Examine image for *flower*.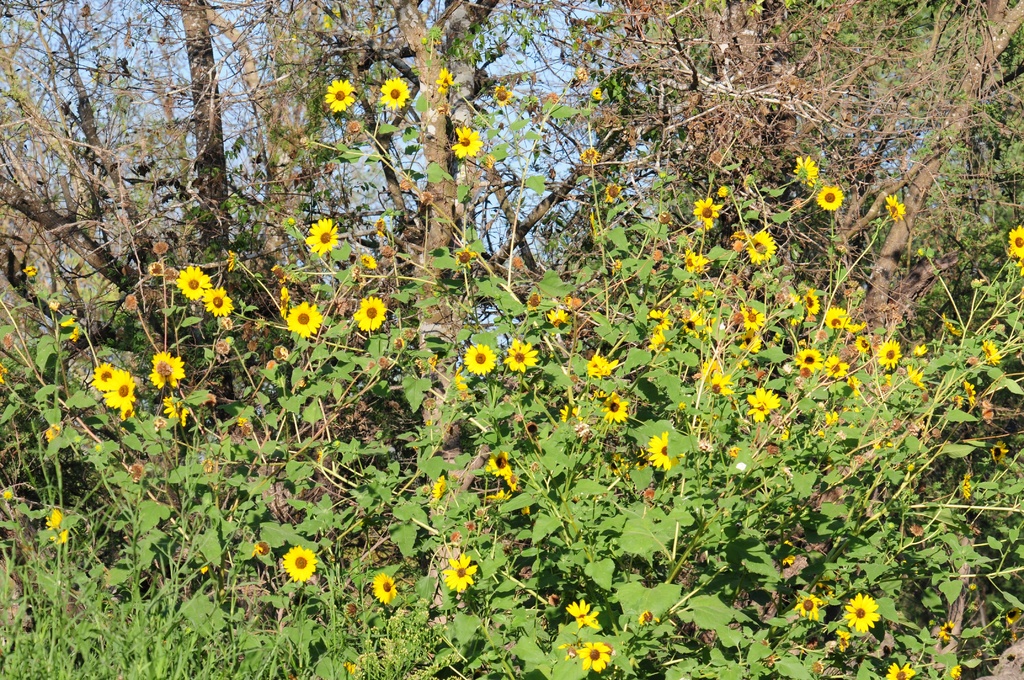
Examination result: x1=443, y1=550, x2=474, y2=590.
